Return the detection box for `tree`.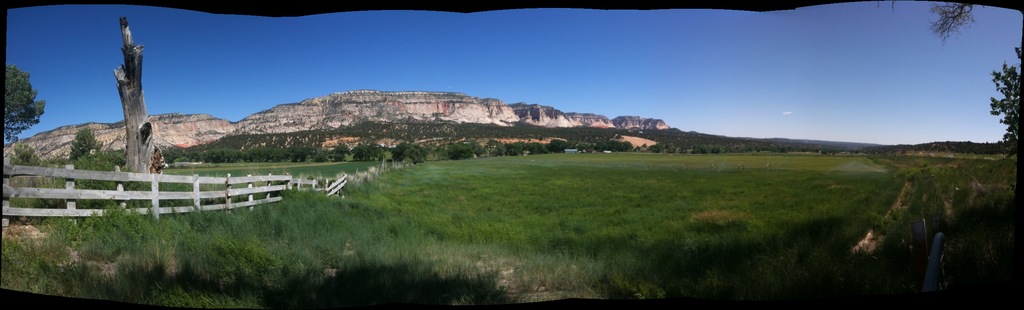
314/153/327/164.
